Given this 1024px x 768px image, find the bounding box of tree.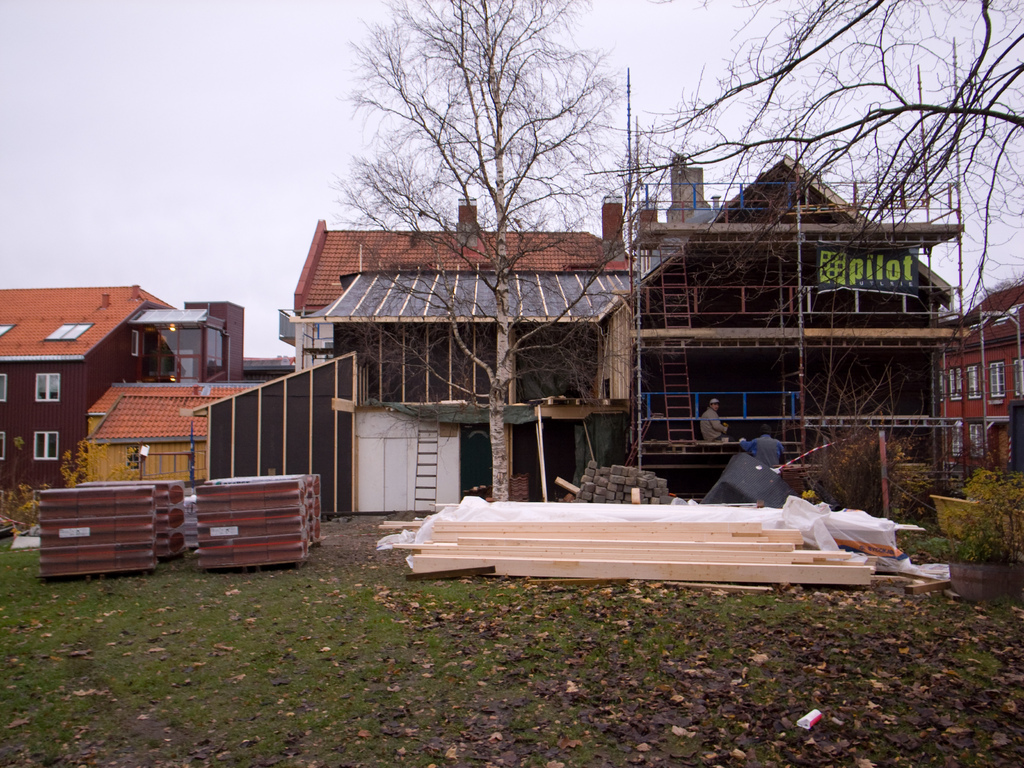
54,439,155,493.
